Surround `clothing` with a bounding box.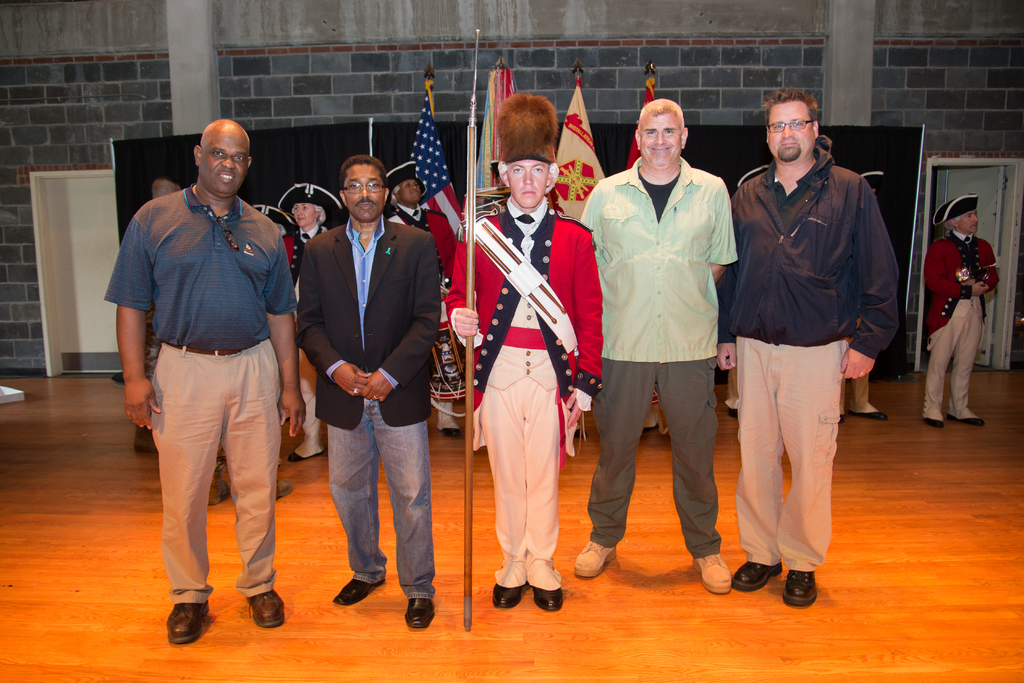
detection(714, 134, 906, 569).
